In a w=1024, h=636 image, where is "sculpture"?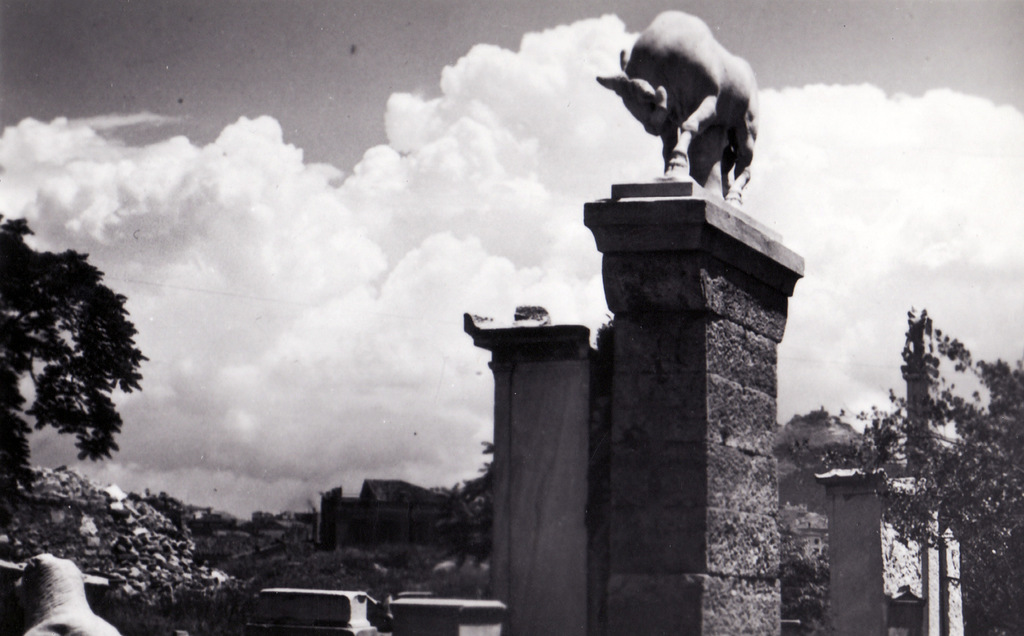
<box>2,550,140,635</box>.
